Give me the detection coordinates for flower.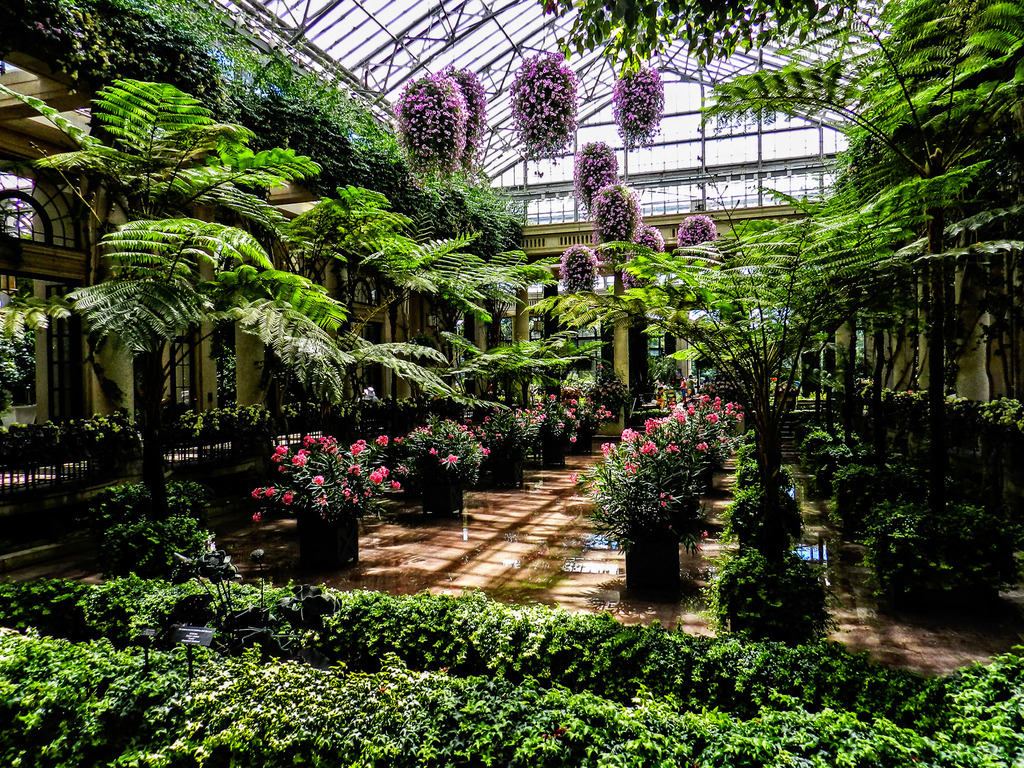
<region>548, 392, 554, 398</region>.
